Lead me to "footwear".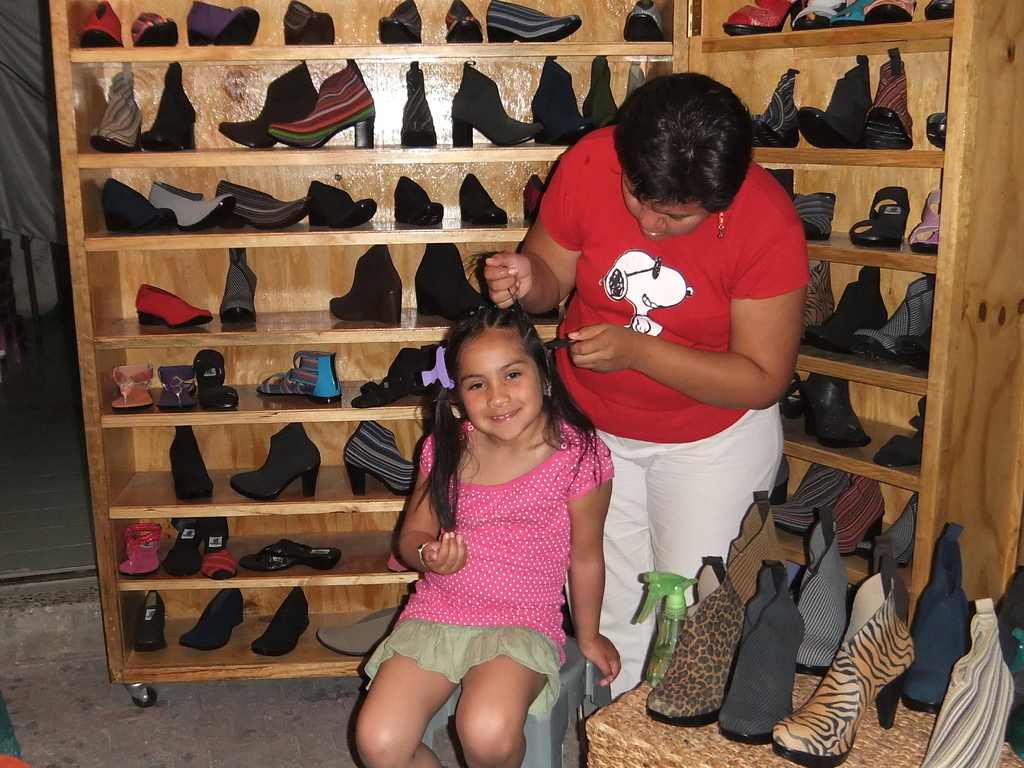
Lead to {"x1": 641, "y1": 553, "x2": 748, "y2": 728}.
